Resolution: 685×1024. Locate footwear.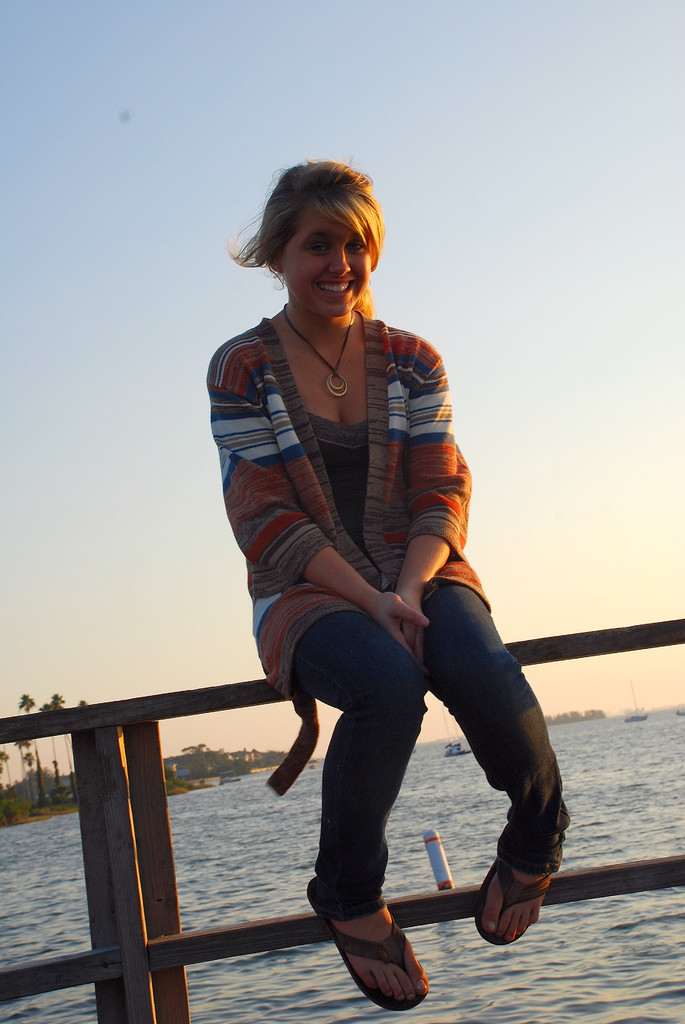
{"left": 303, "top": 868, "right": 422, "bottom": 1015}.
